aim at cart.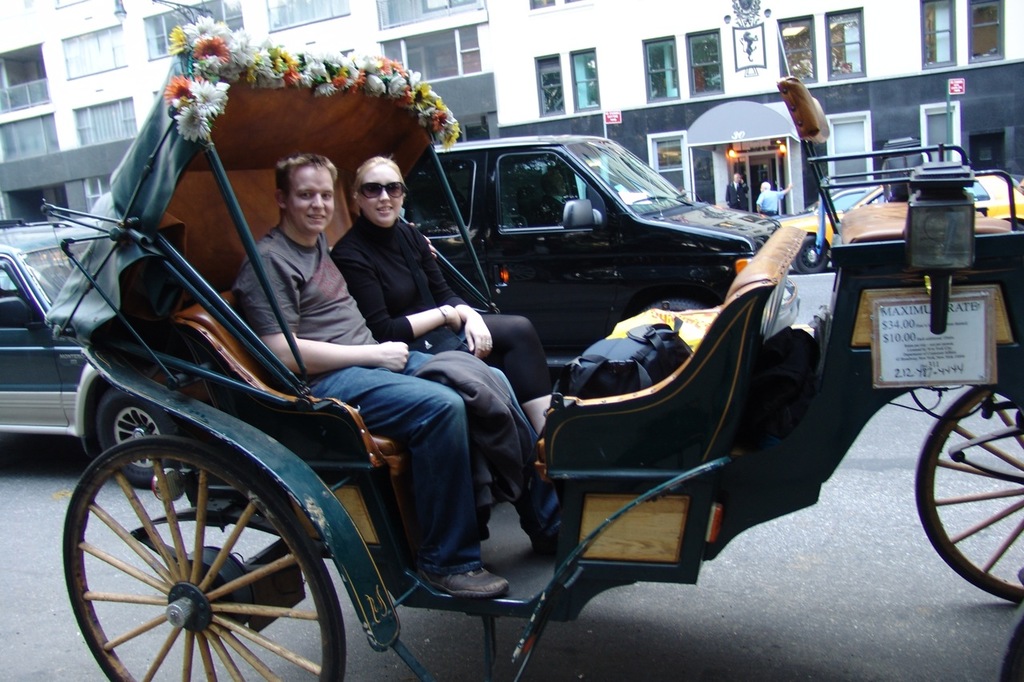
Aimed at bbox=[42, 18, 1023, 681].
